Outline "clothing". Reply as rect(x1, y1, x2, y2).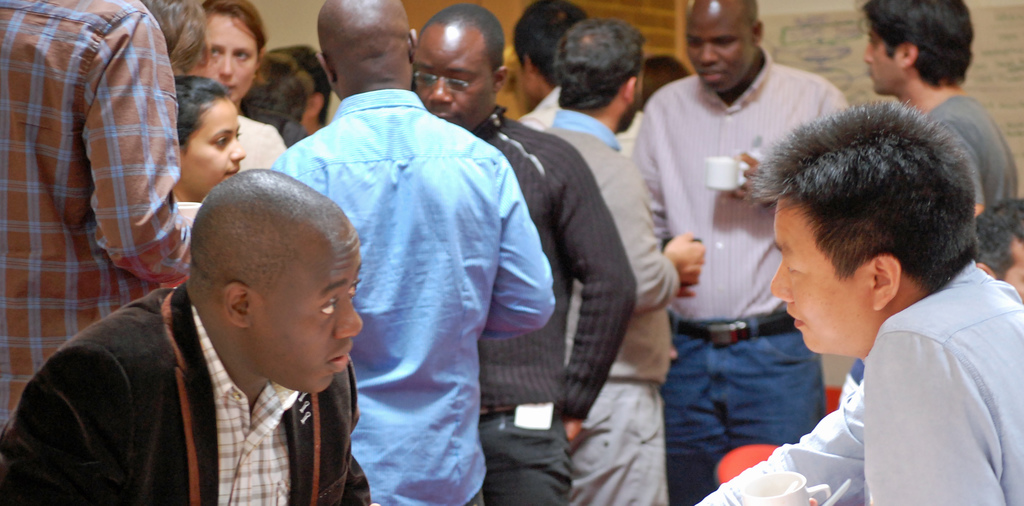
rect(908, 82, 1023, 202).
